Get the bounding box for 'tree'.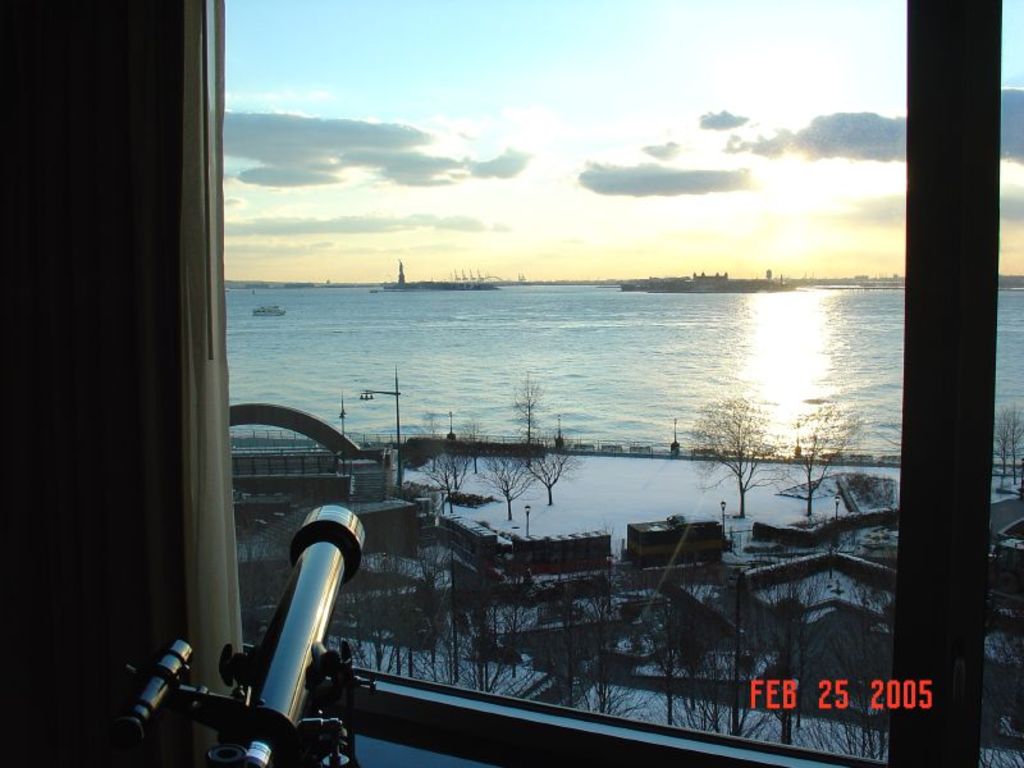
<bbox>479, 434, 536, 521</bbox>.
